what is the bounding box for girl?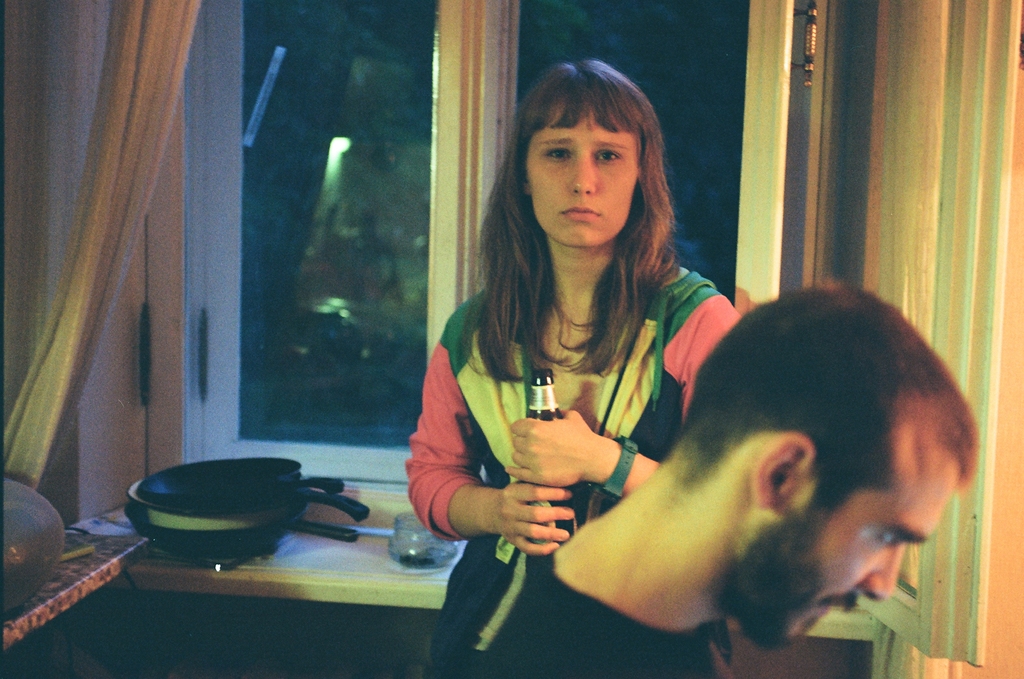
region(408, 61, 746, 678).
